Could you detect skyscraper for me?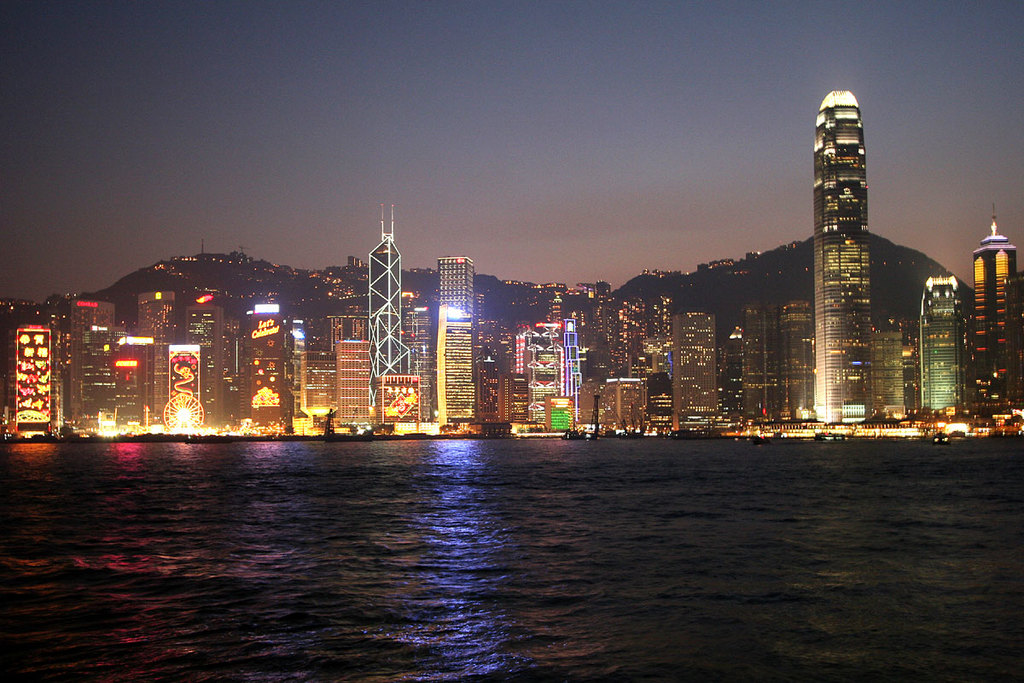
Detection result: x1=235, y1=297, x2=291, y2=428.
